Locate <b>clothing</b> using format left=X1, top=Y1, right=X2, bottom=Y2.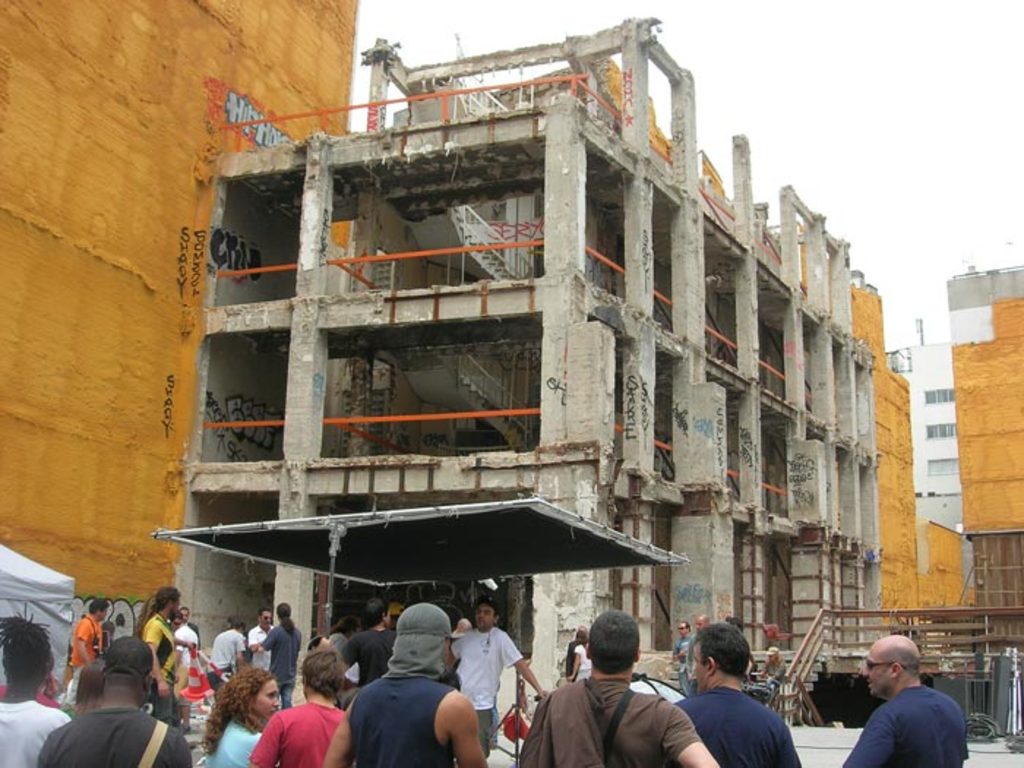
left=679, top=689, right=805, bottom=767.
